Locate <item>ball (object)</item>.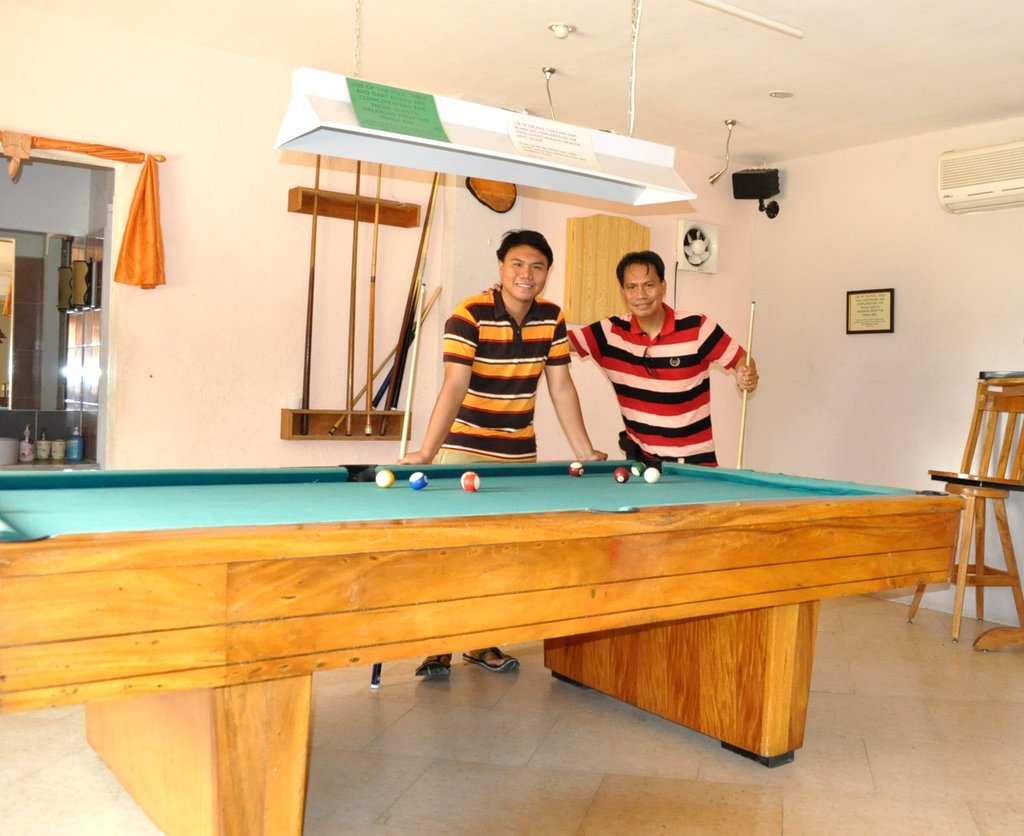
Bounding box: (x1=612, y1=469, x2=628, y2=484).
